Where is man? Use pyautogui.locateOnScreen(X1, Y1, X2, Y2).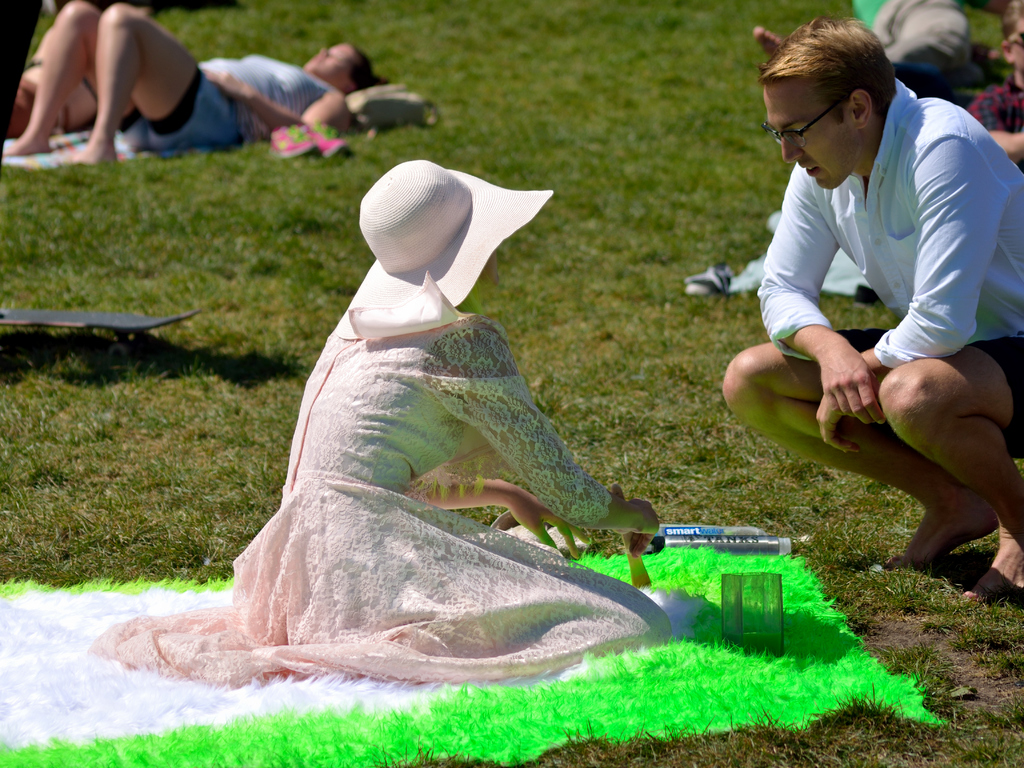
pyautogui.locateOnScreen(723, 8, 1023, 612).
